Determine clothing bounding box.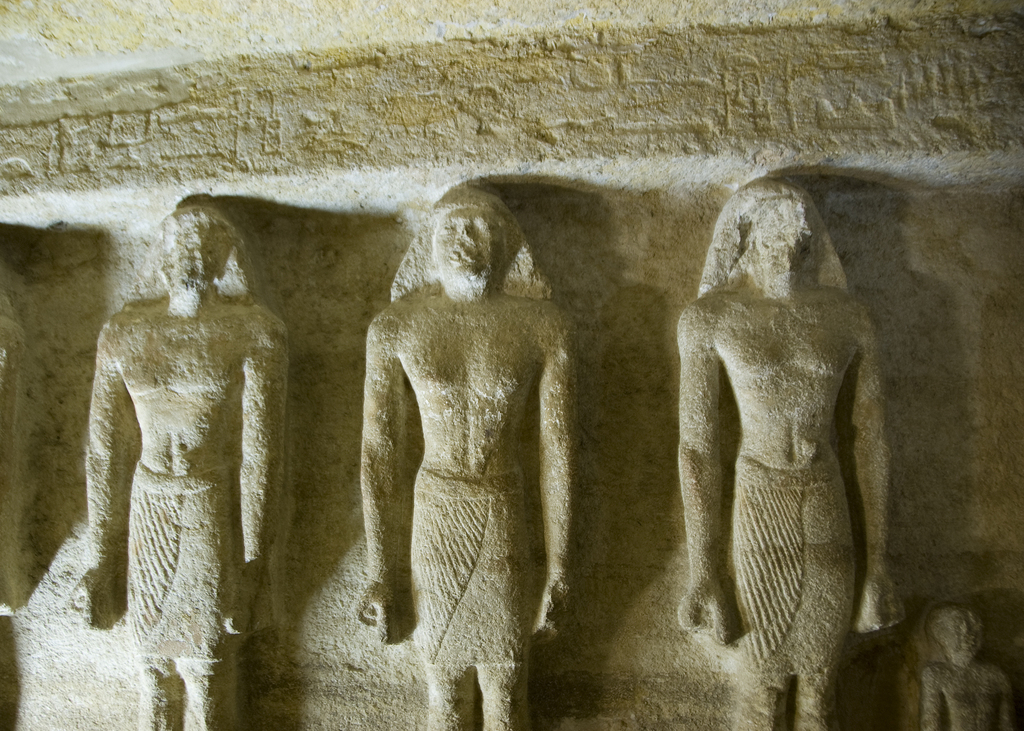
Determined: 125 471 240 660.
